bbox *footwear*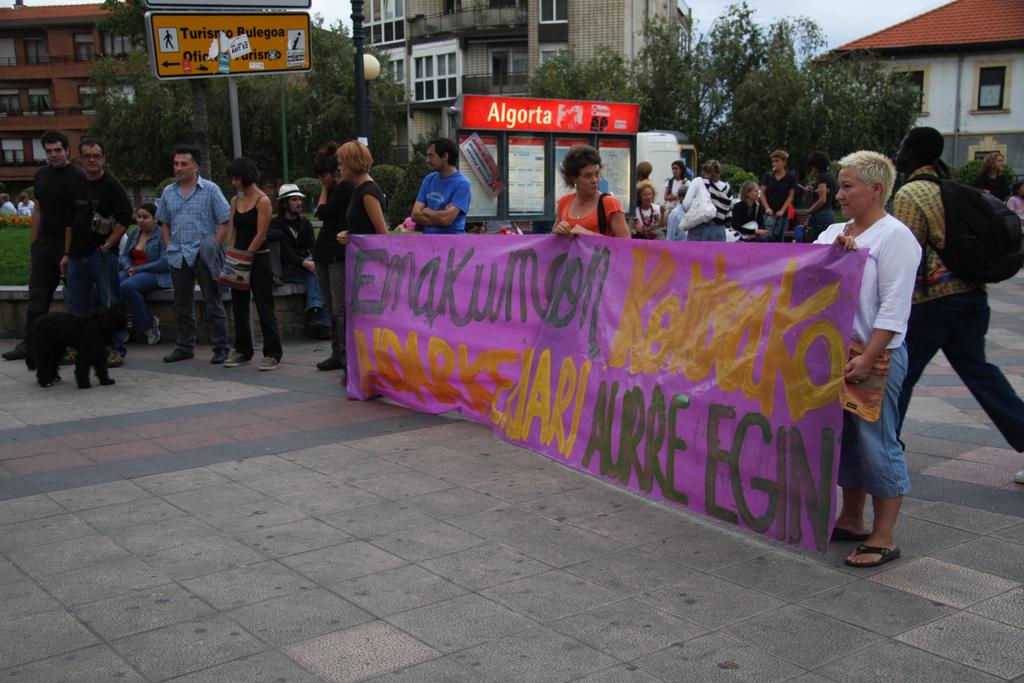
rect(146, 314, 159, 344)
